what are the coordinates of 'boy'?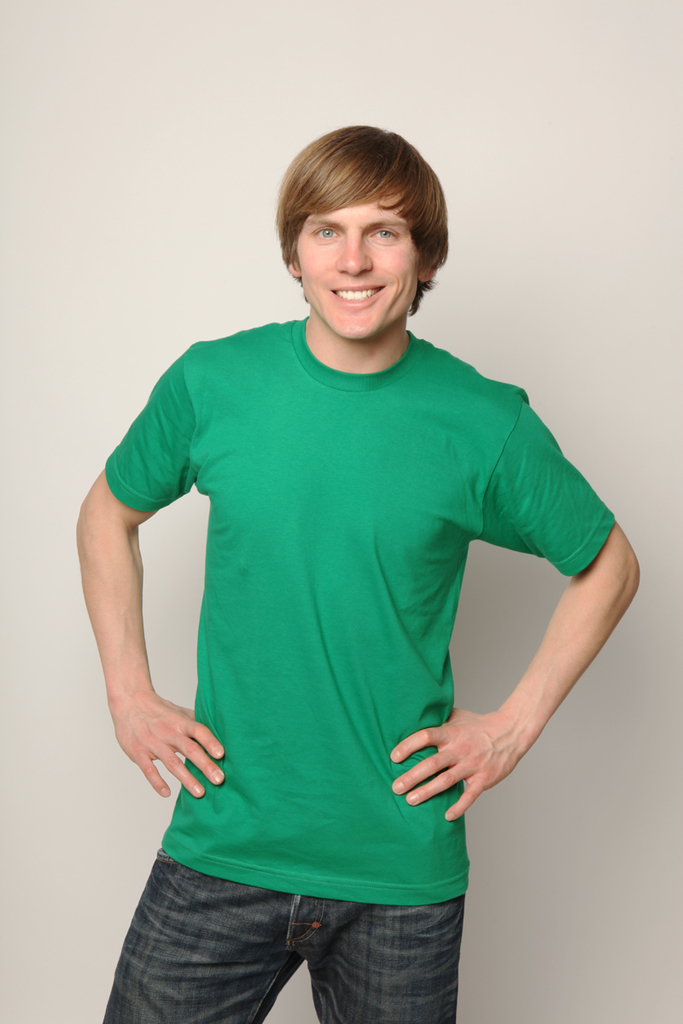
<box>61,119,645,1010</box>.
